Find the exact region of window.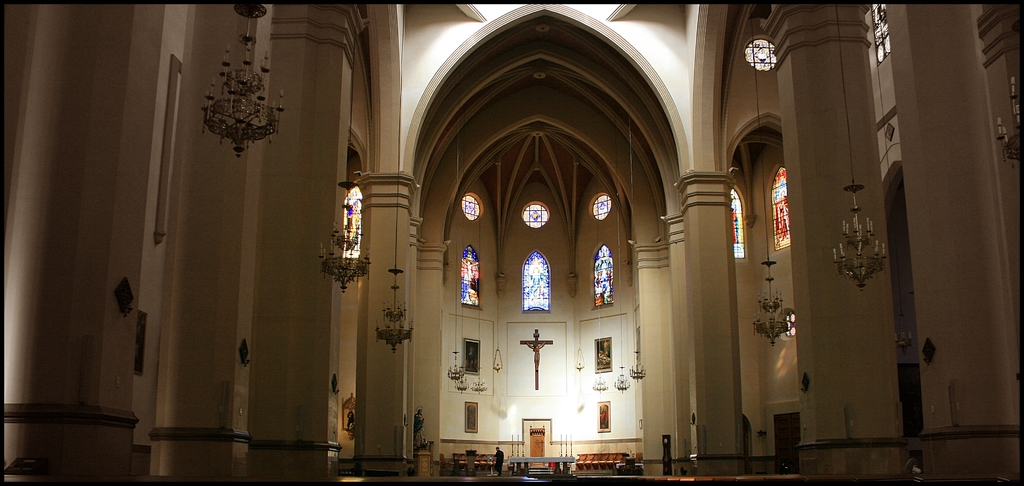
Exact region: crop(773, 167, 804, 253).
